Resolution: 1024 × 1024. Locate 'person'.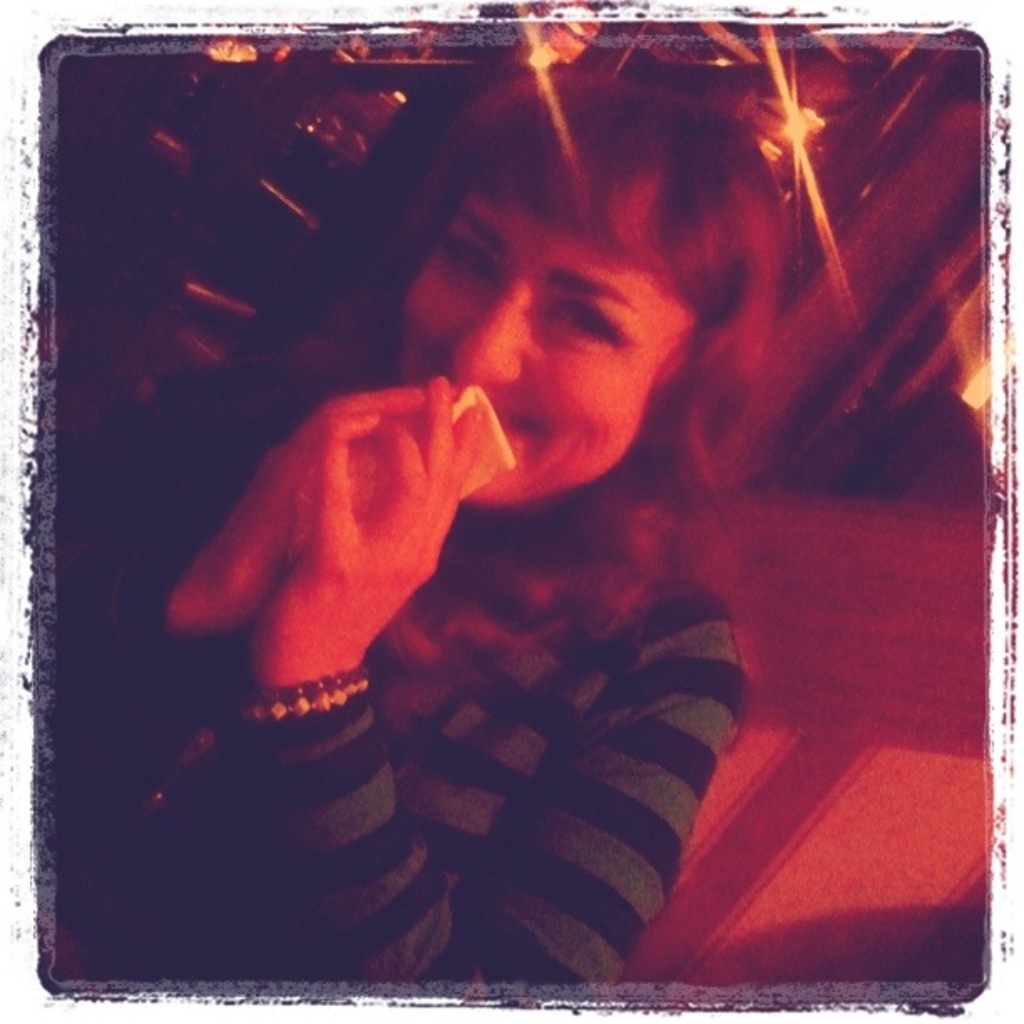
84,85,868,1021.
